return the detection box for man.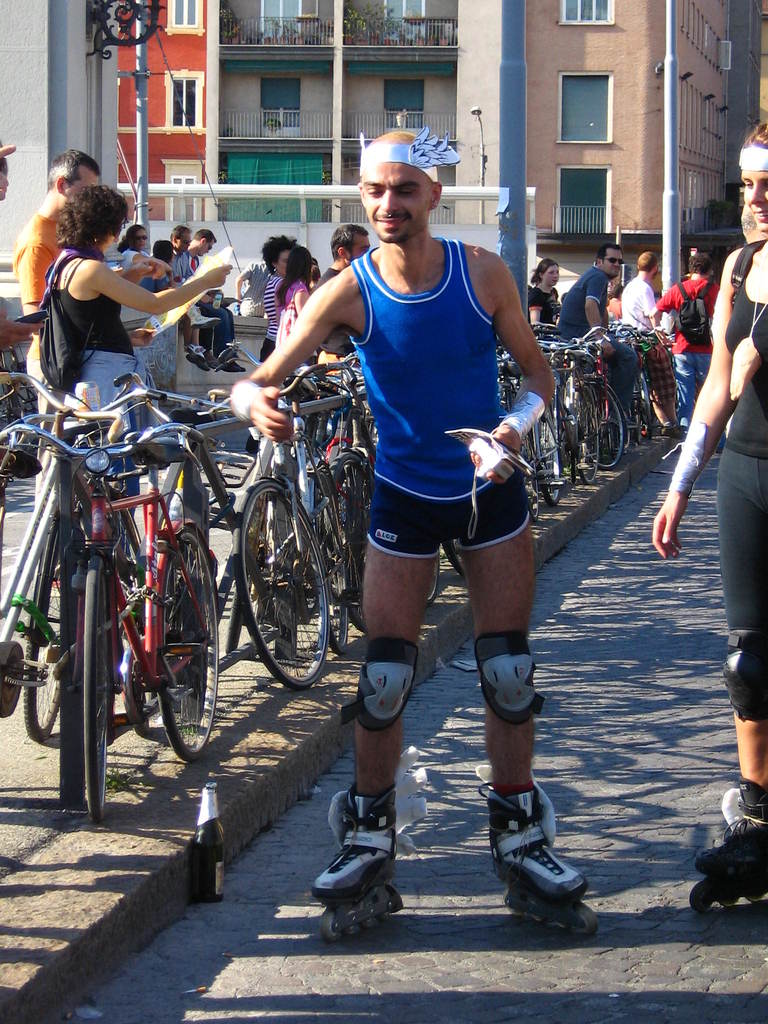
<bbox>555, 241, 643, 430</bbox>.
